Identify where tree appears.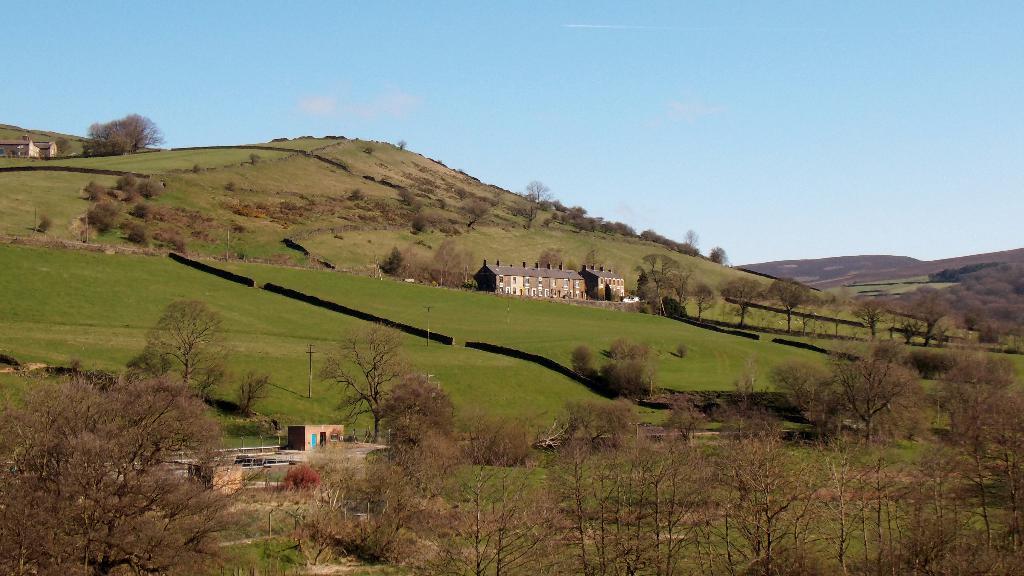
Appears at bbox(139, 182, 169, 206).
